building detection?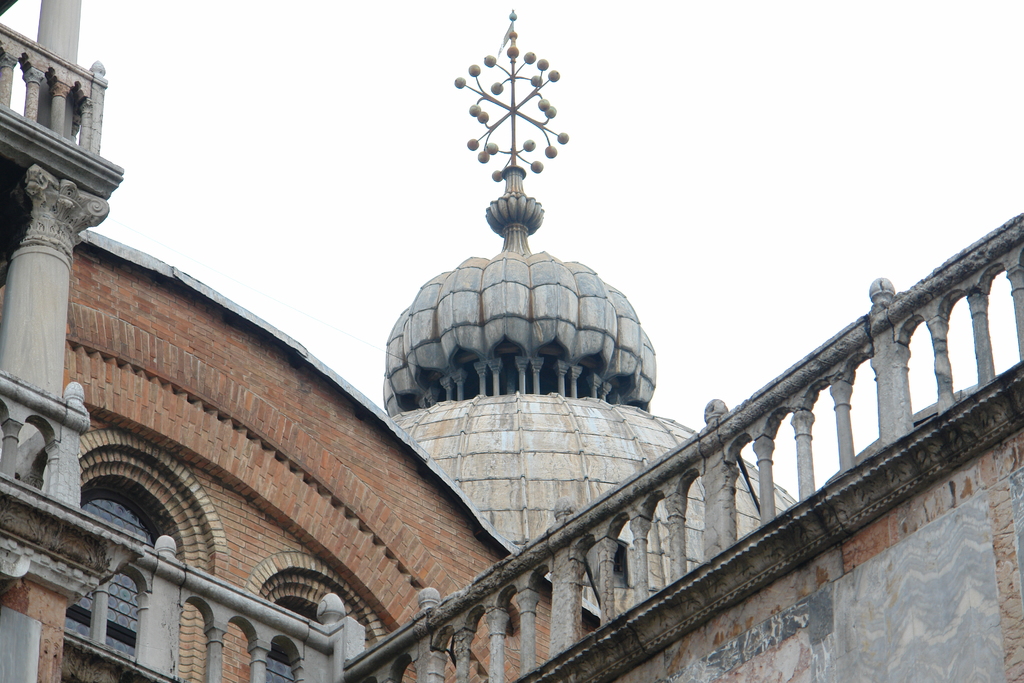
(x1=0, y1=0, x2=1023, y2=682)
